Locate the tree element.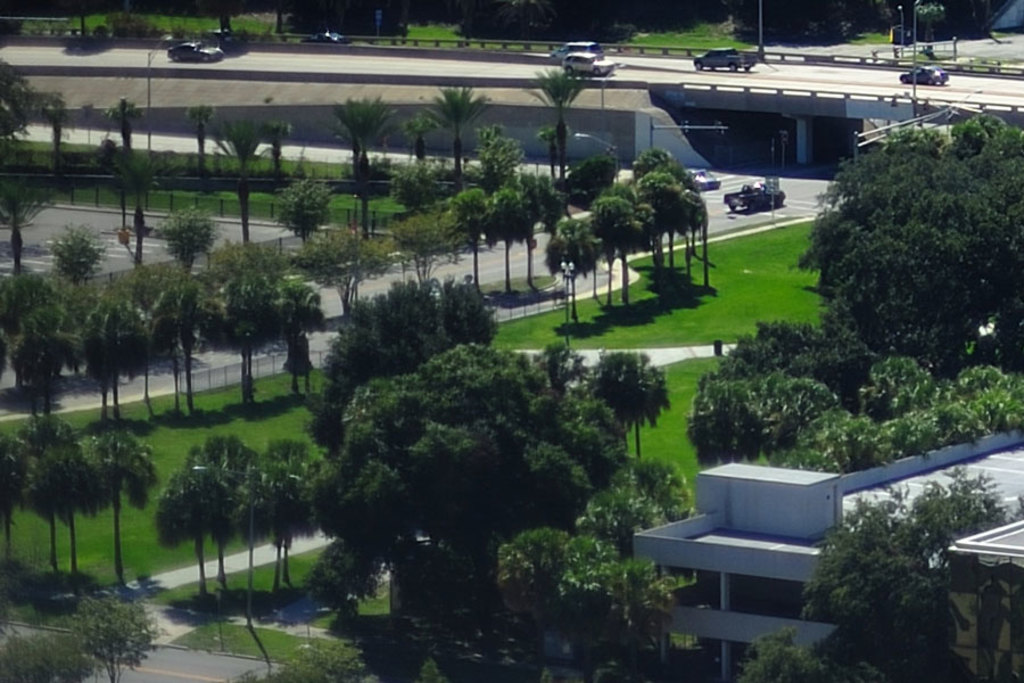
Element bbox: 306, 222, 387, 316.
